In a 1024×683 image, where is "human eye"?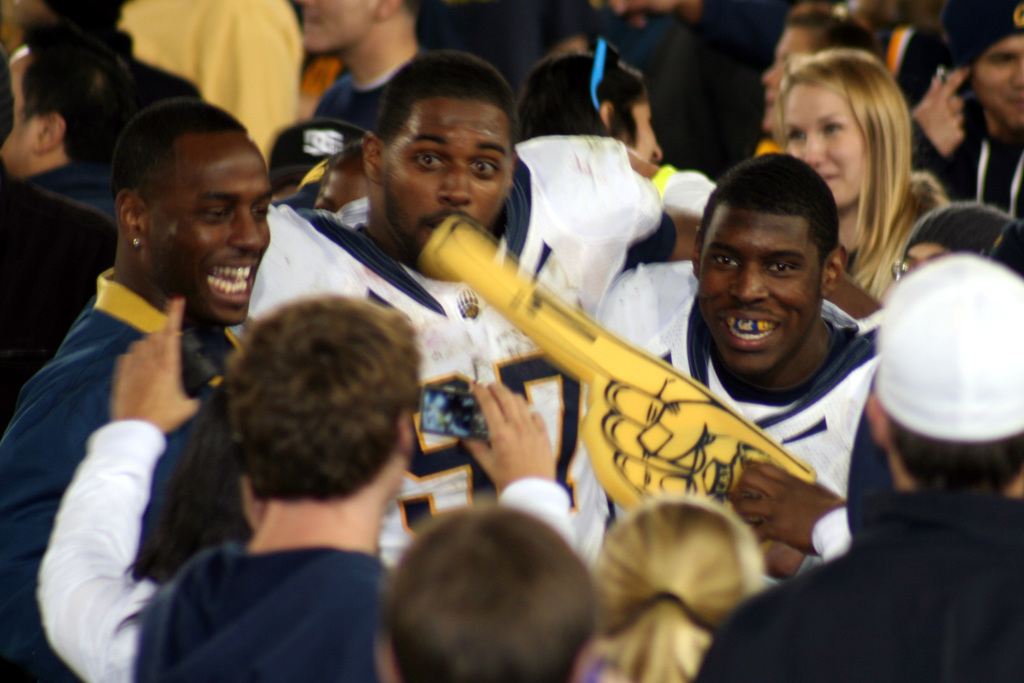
708, 249, 740, 267.
